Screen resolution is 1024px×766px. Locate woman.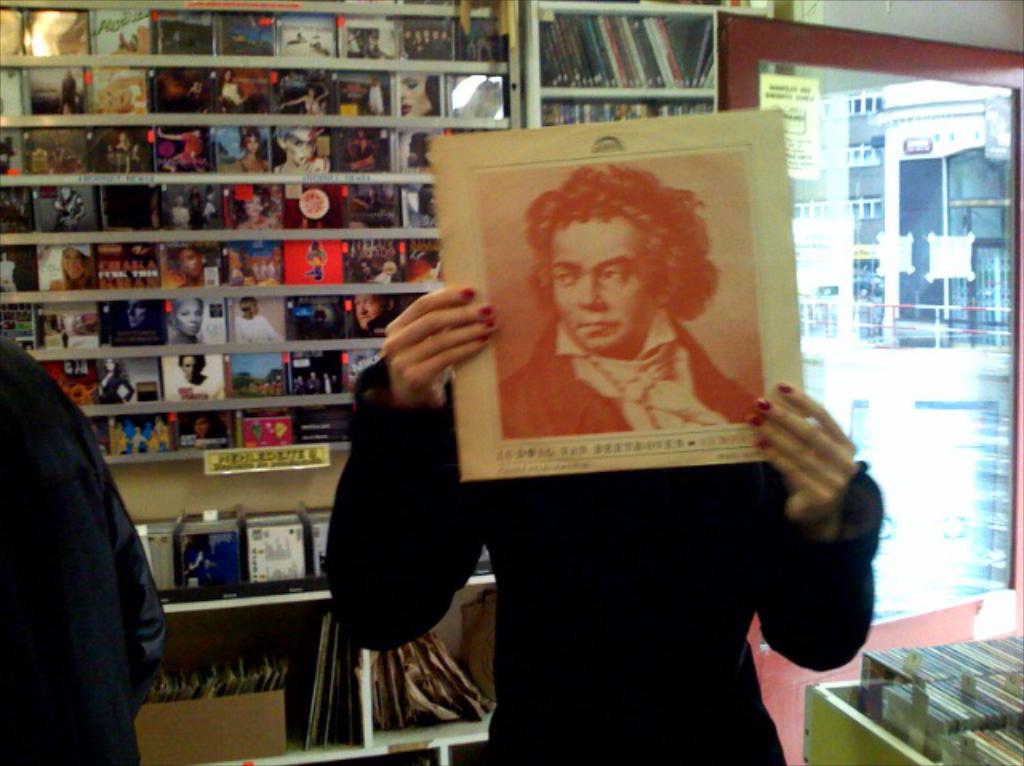
[x1=405, y1=184, x2=438, y2=225].
